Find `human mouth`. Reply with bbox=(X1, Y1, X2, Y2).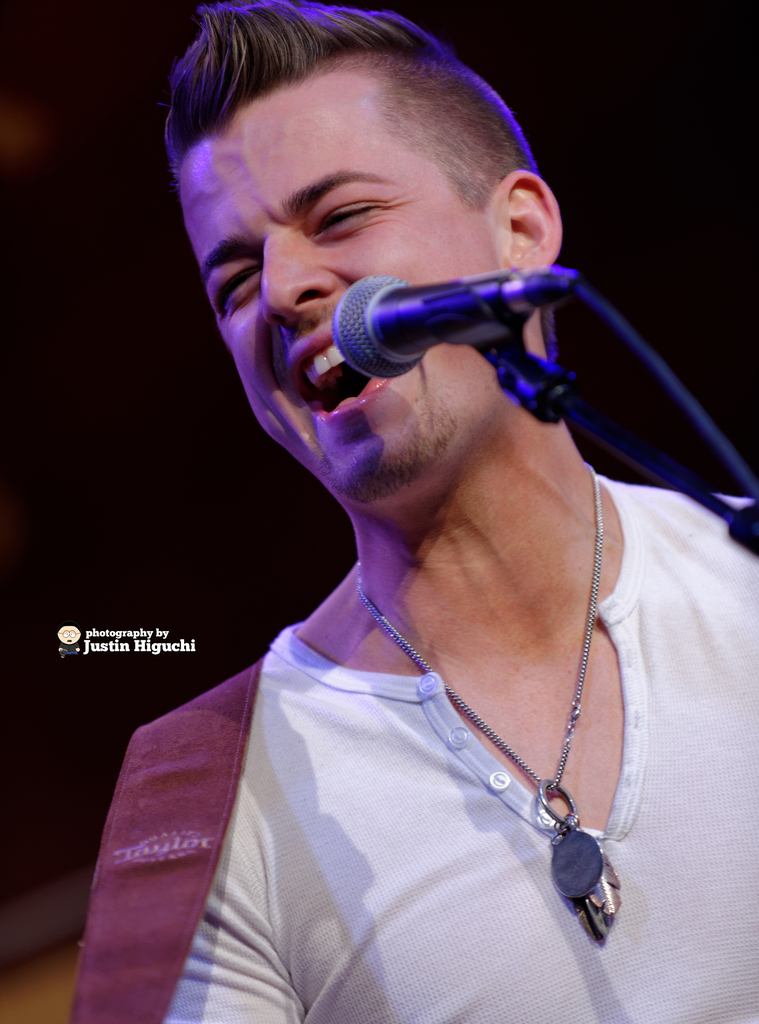
bbox=(282, 318, 402, 424).
